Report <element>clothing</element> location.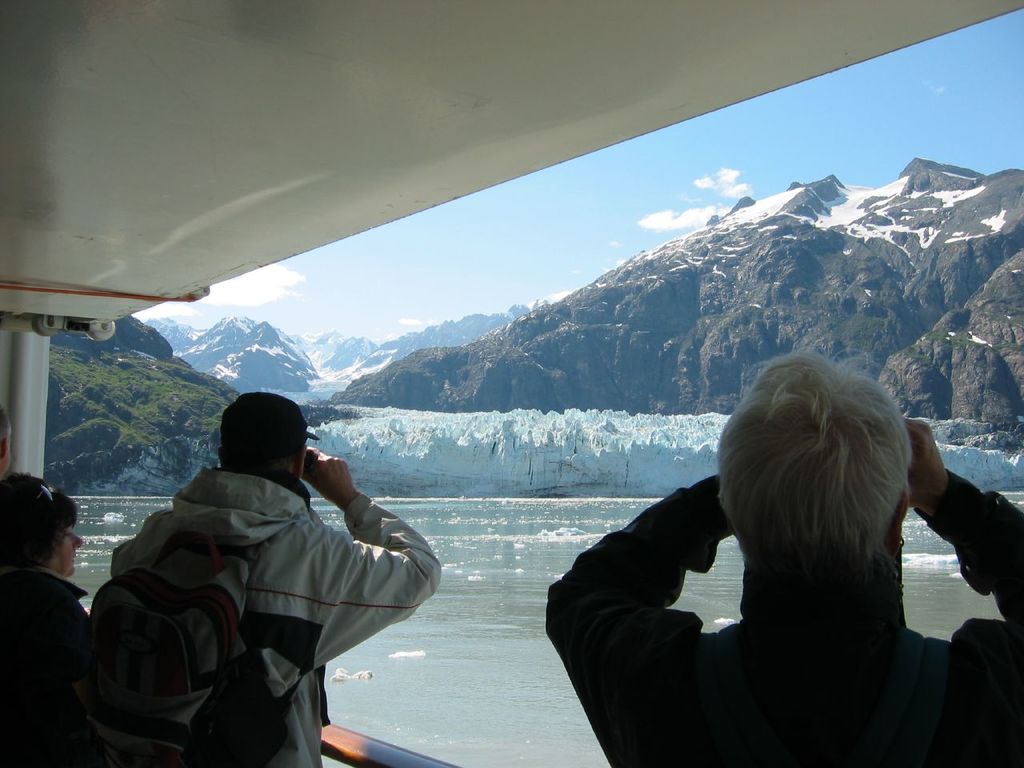
Report: (0,558,131,767).
